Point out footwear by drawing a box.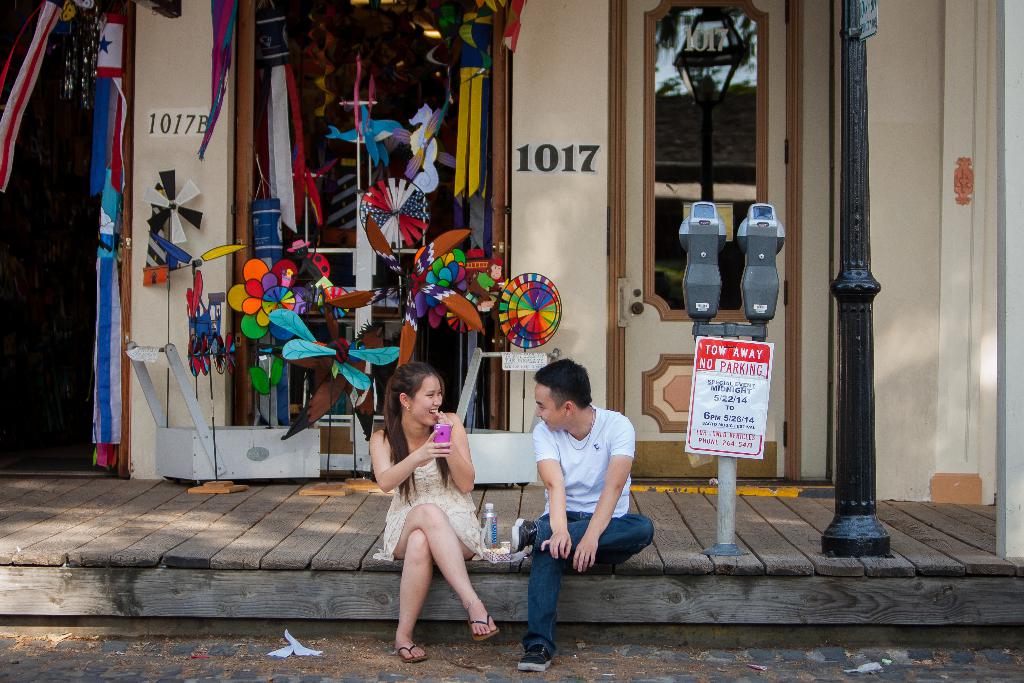
{"x1": 399, "y1": 643, "x2": 430, "y2": 661}.
